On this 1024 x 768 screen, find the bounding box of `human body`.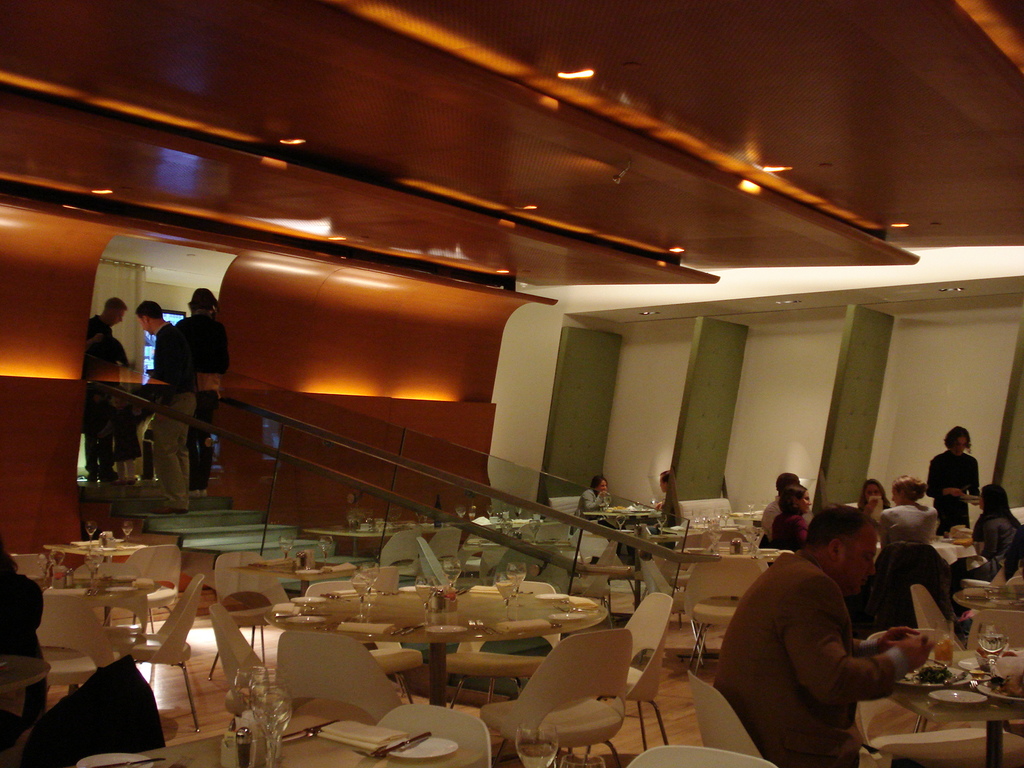
Bounding box: BBox(935, 485, 977, 536).
